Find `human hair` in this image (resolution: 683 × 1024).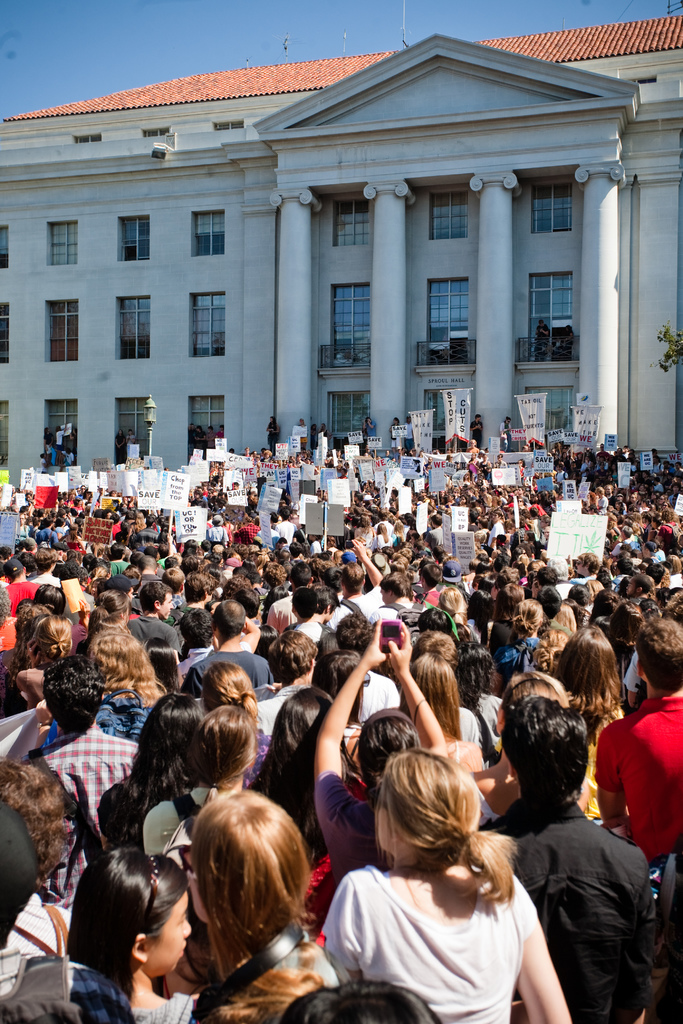
(left=182, top=570, right=216, bottom=604).
